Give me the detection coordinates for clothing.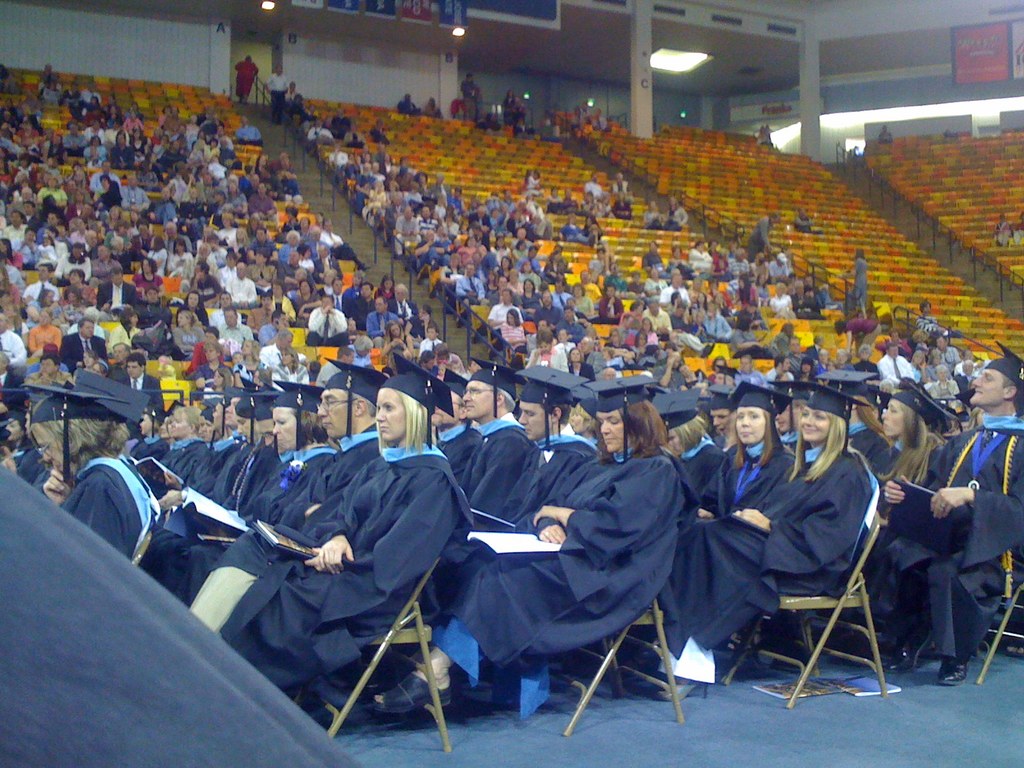
bbox=(499, 418, 596, 529).
